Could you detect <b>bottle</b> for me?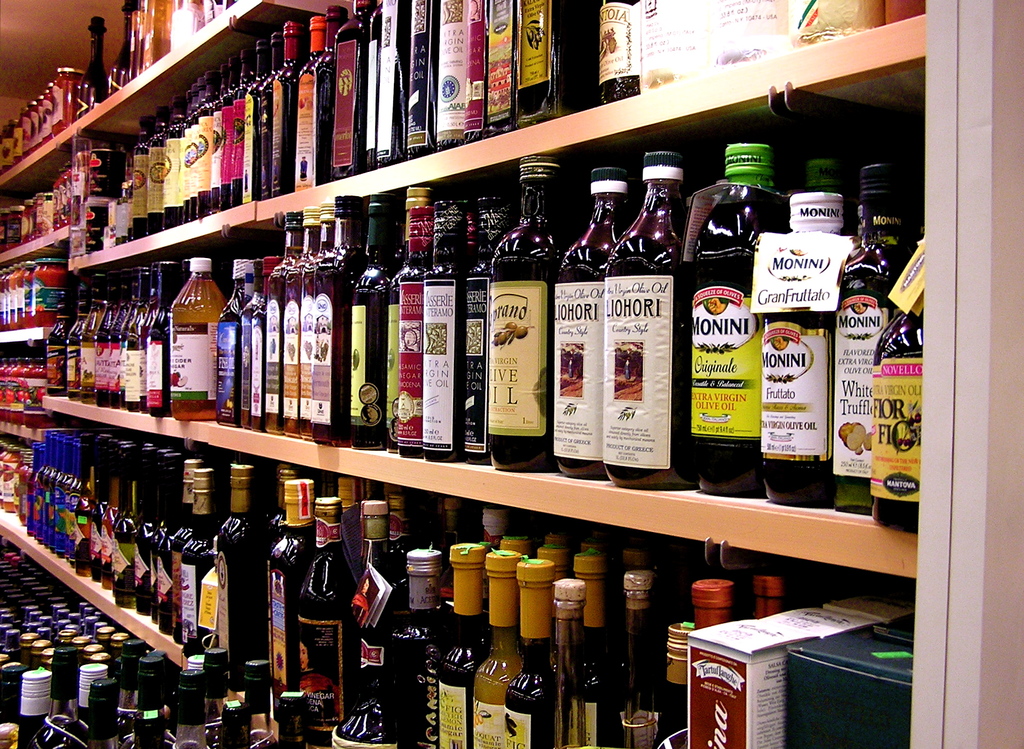
Detection result: bbox(298, 207, 319, 437).
